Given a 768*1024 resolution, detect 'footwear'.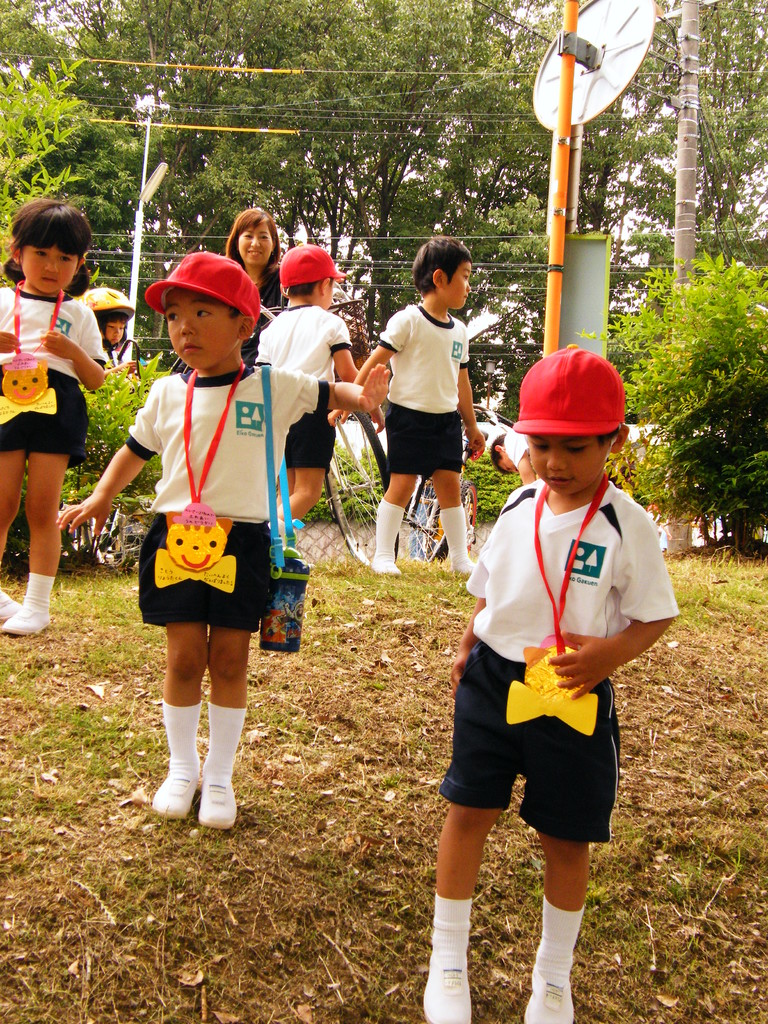
left=1, top=601, right=53, bottom=636.
